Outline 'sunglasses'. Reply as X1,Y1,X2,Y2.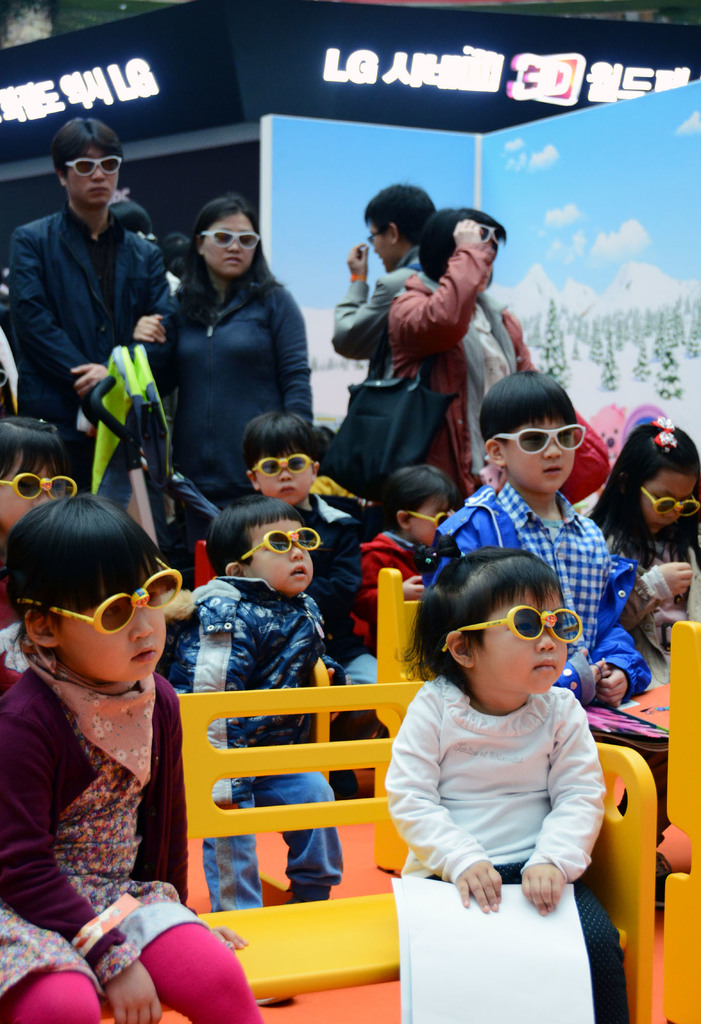
409,506,455,531.
